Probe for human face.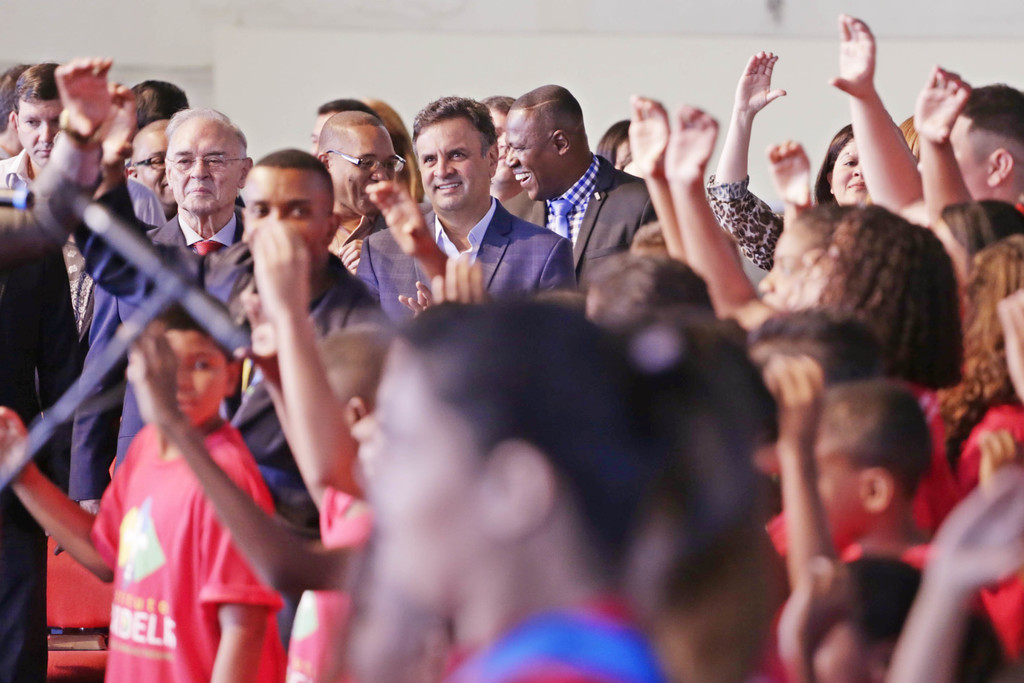
Probe result: [782,231,842,309].
